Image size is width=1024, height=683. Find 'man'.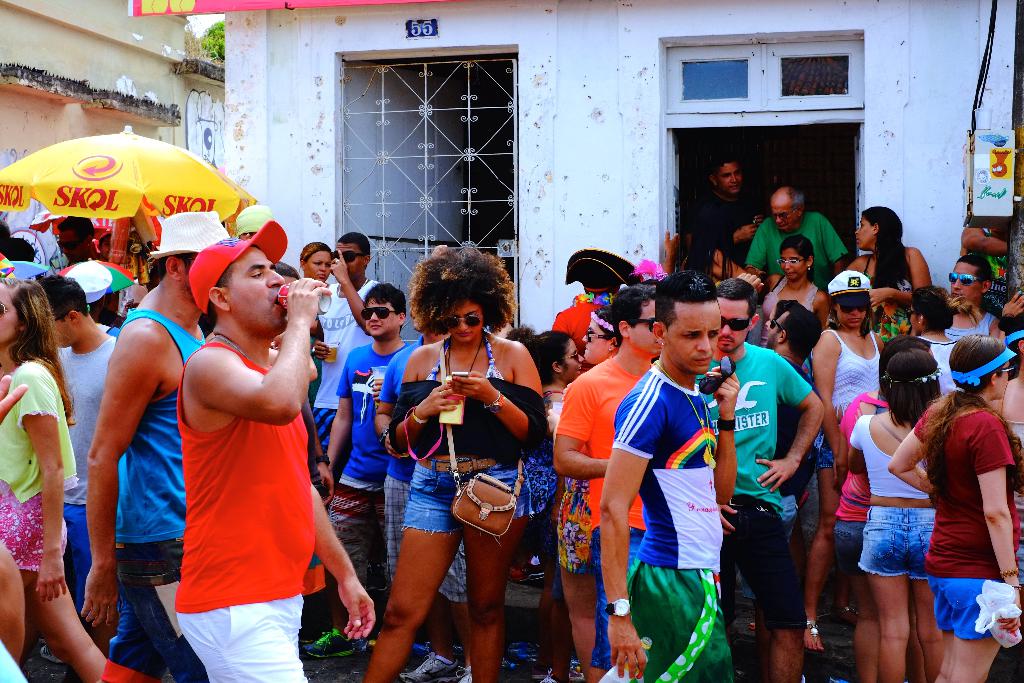
(left=78, top=195, right=214, bottom=679).
